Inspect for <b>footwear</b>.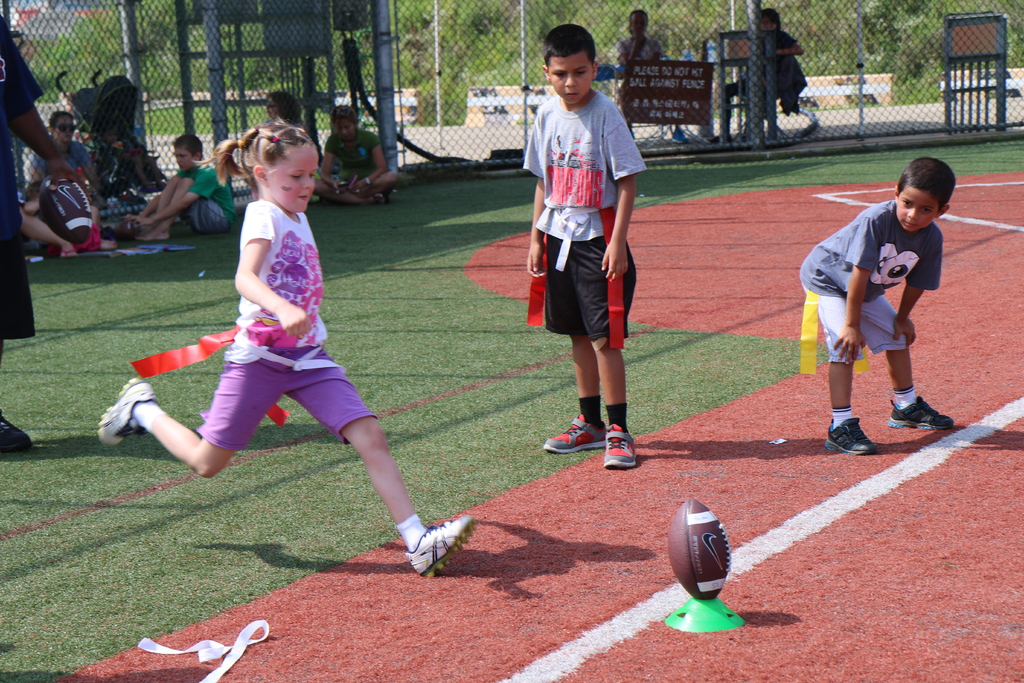
Inspection: pyautogui.locateOnScreen(547, 414, 604, 454).
